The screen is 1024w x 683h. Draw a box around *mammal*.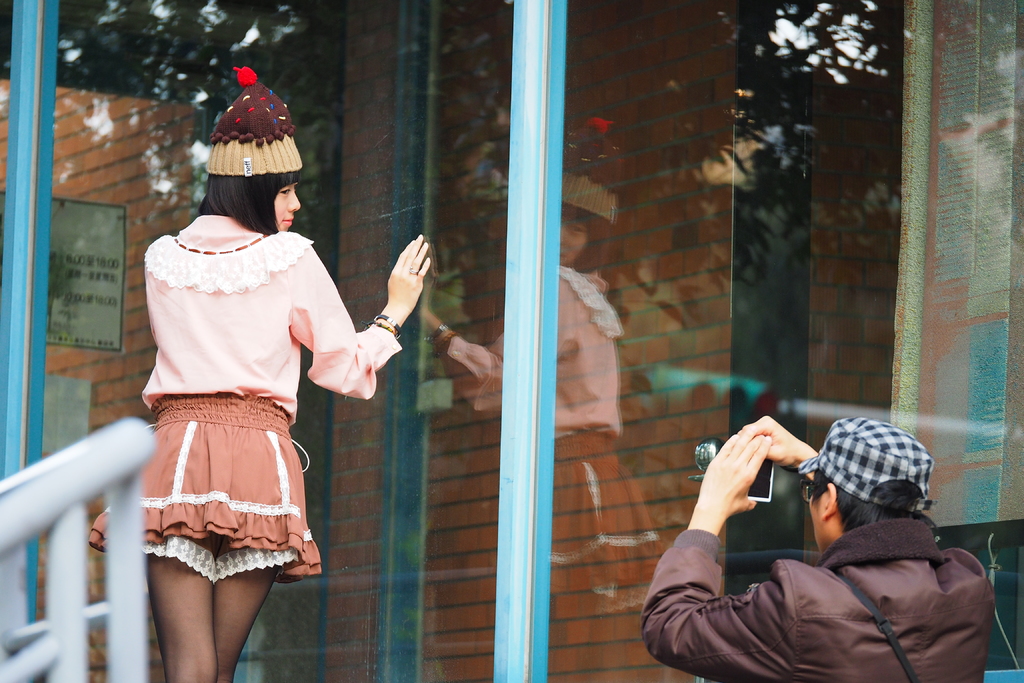
bbox=(640, 418, 991, 682).
